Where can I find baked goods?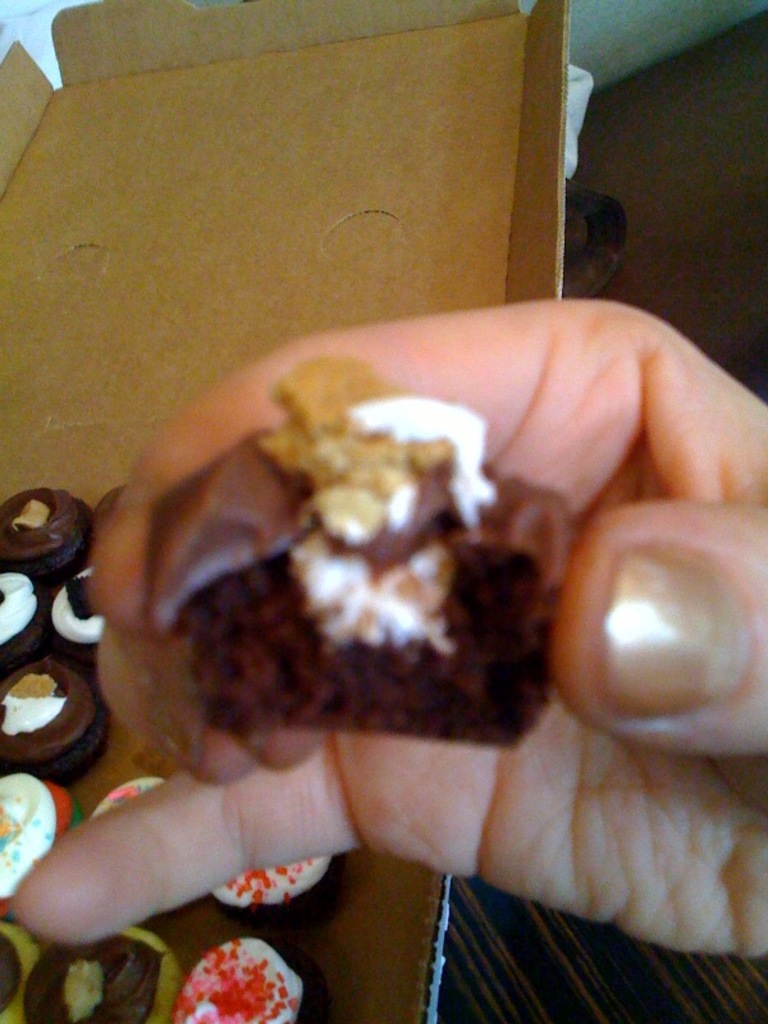
You can find it at region(50, 562, 96, 652).
